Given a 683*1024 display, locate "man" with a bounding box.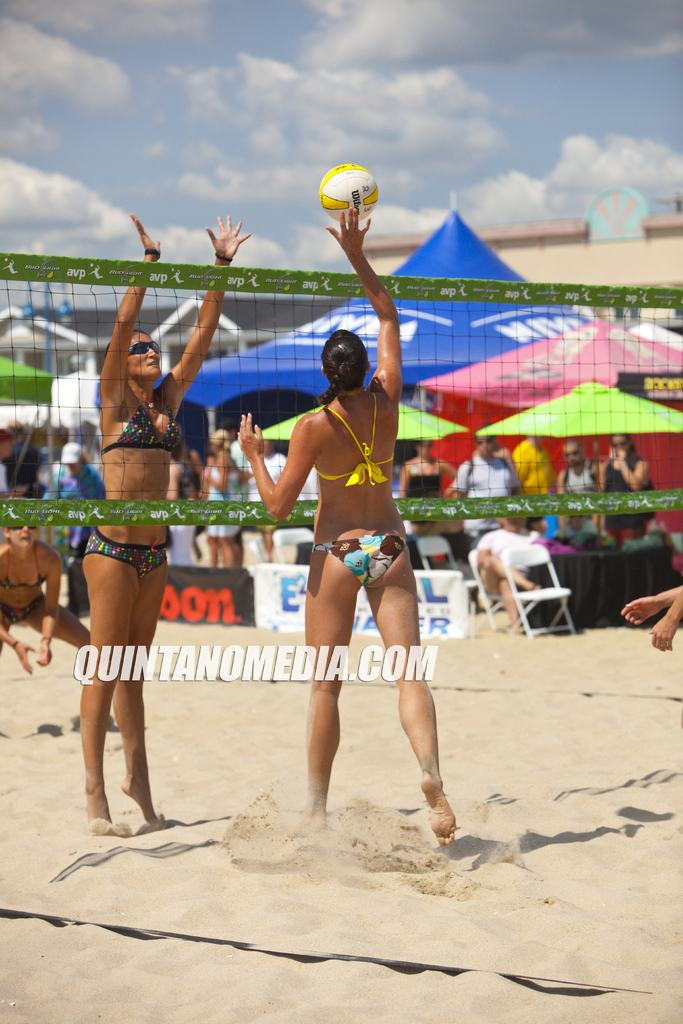
Located: [553,440,600,533].
